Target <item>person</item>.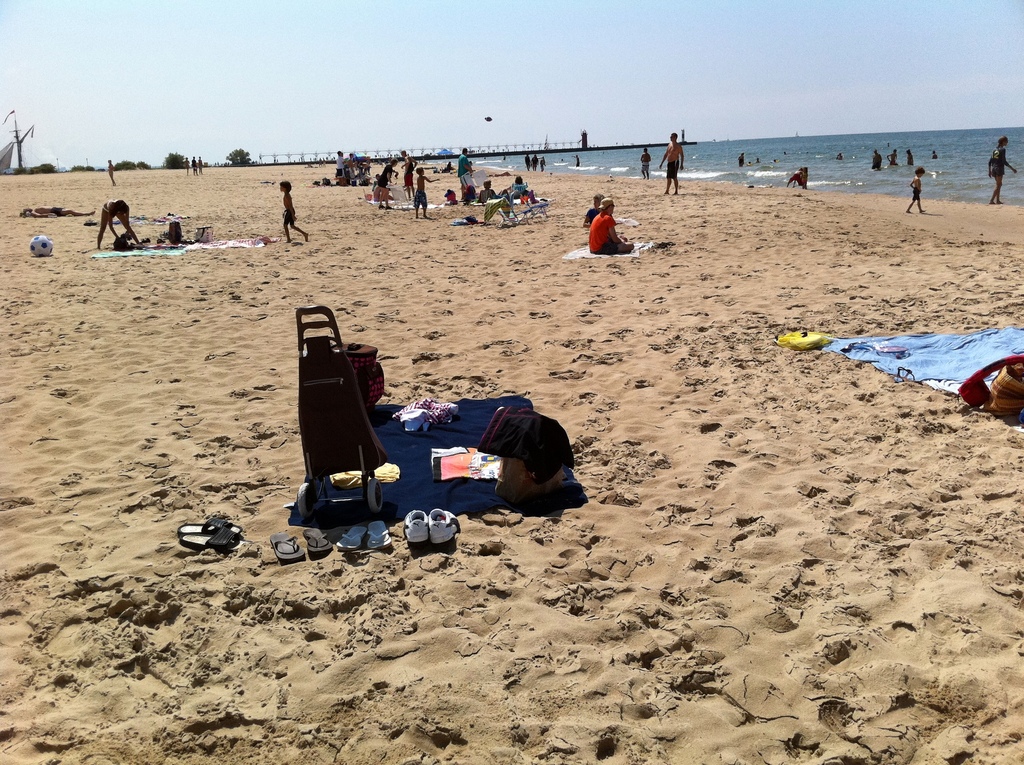
Target region: (x1=986, y1=140, x2=1015, y2=203).
